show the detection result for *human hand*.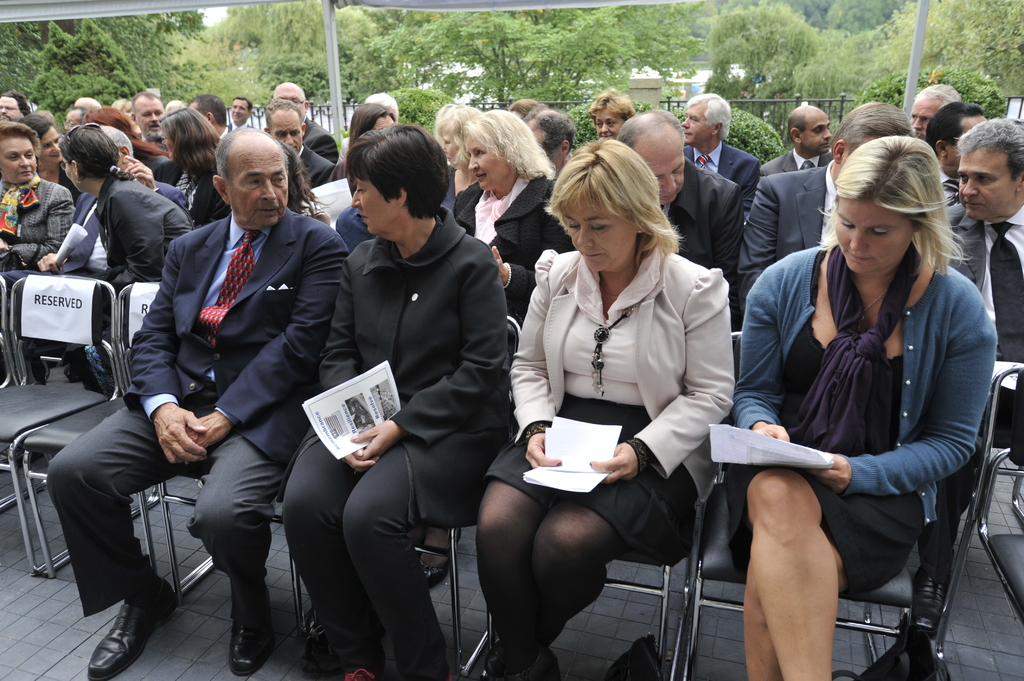
<region>123, 153, 157, 191</region>.
